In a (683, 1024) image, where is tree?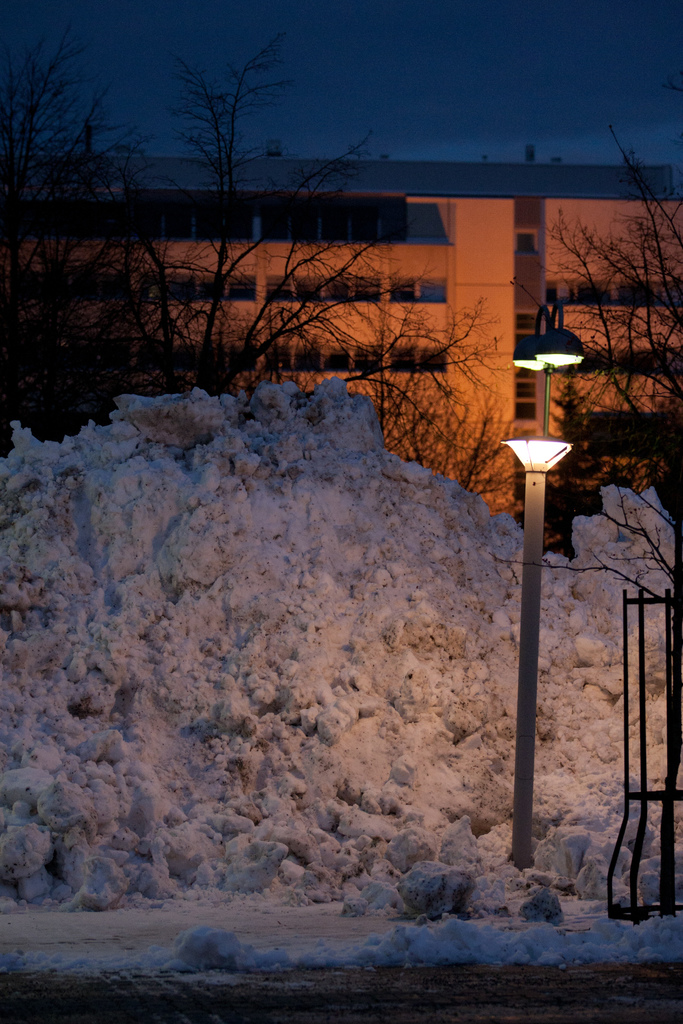
pyautogui.locateOnScreen(513, 111, 682, 552).
